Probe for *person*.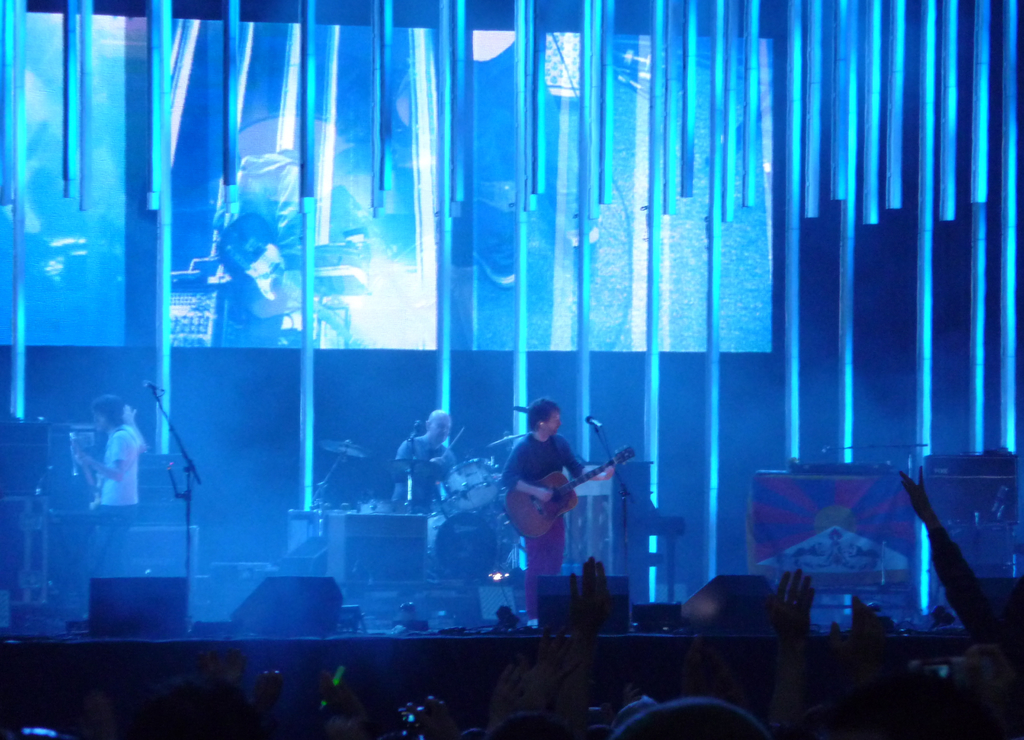
Probe result: [68,390,156,583].
